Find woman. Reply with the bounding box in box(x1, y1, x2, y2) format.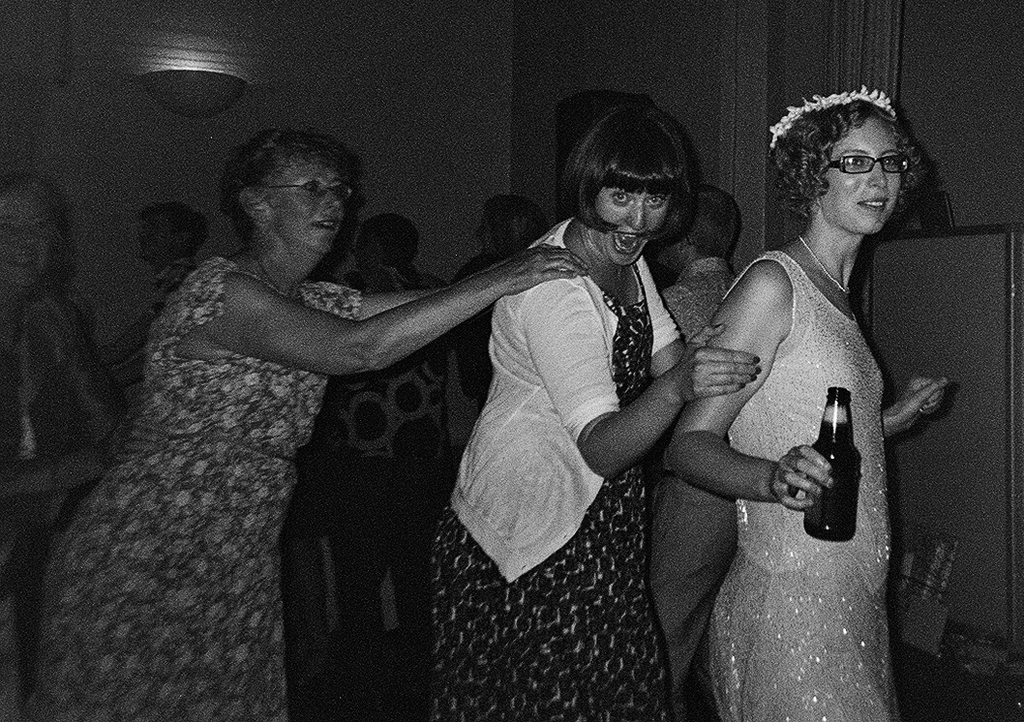
box(649, 80, 947, 684).
